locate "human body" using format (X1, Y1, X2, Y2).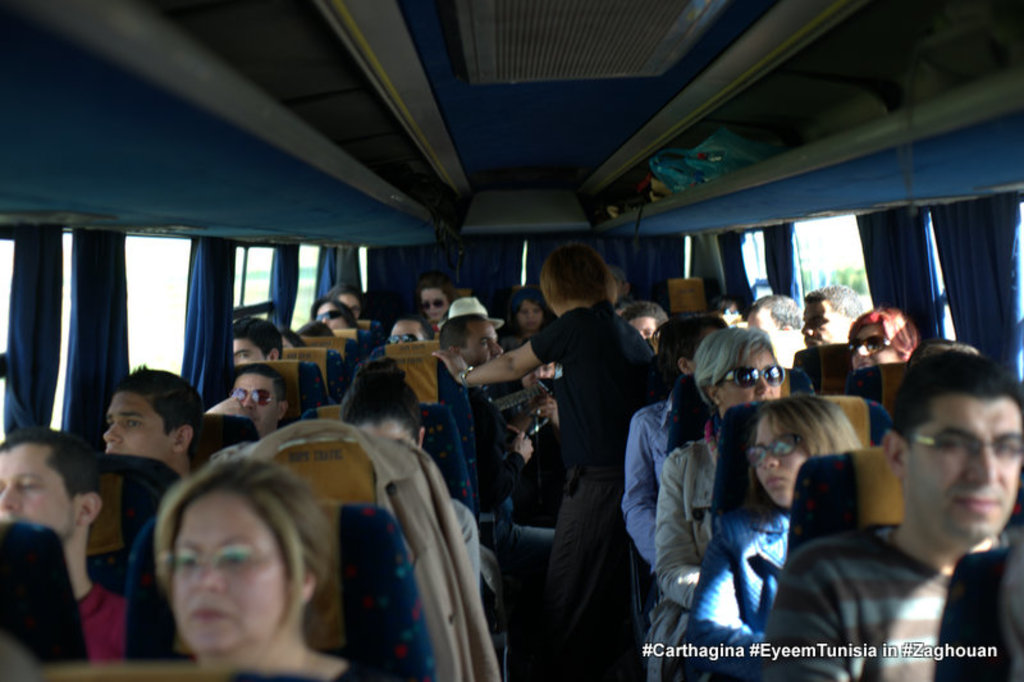
(108, 366, 205, 511).
